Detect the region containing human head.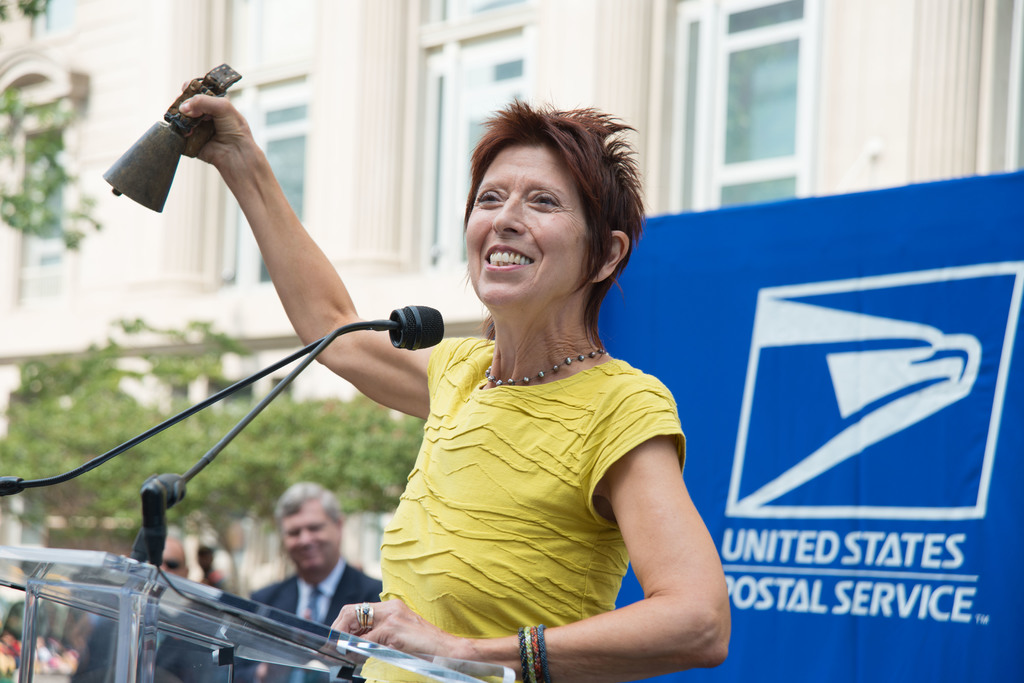
bbox=(161, 526, 189, 577).
